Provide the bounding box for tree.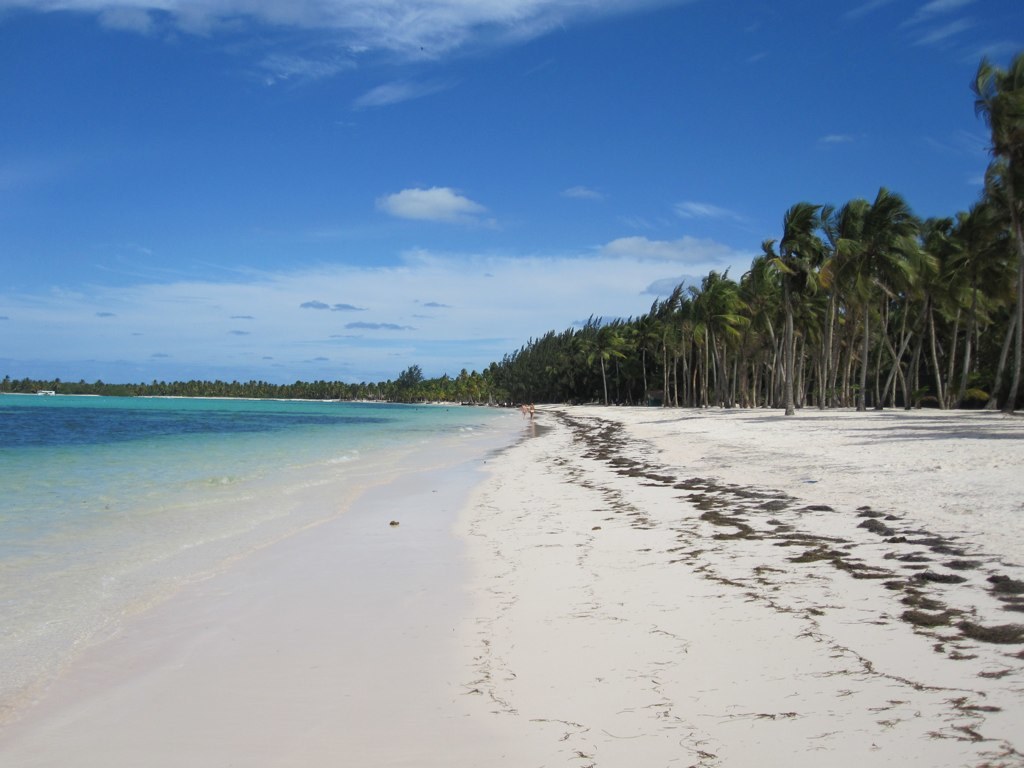
crop(761, 201, 833, 418).
